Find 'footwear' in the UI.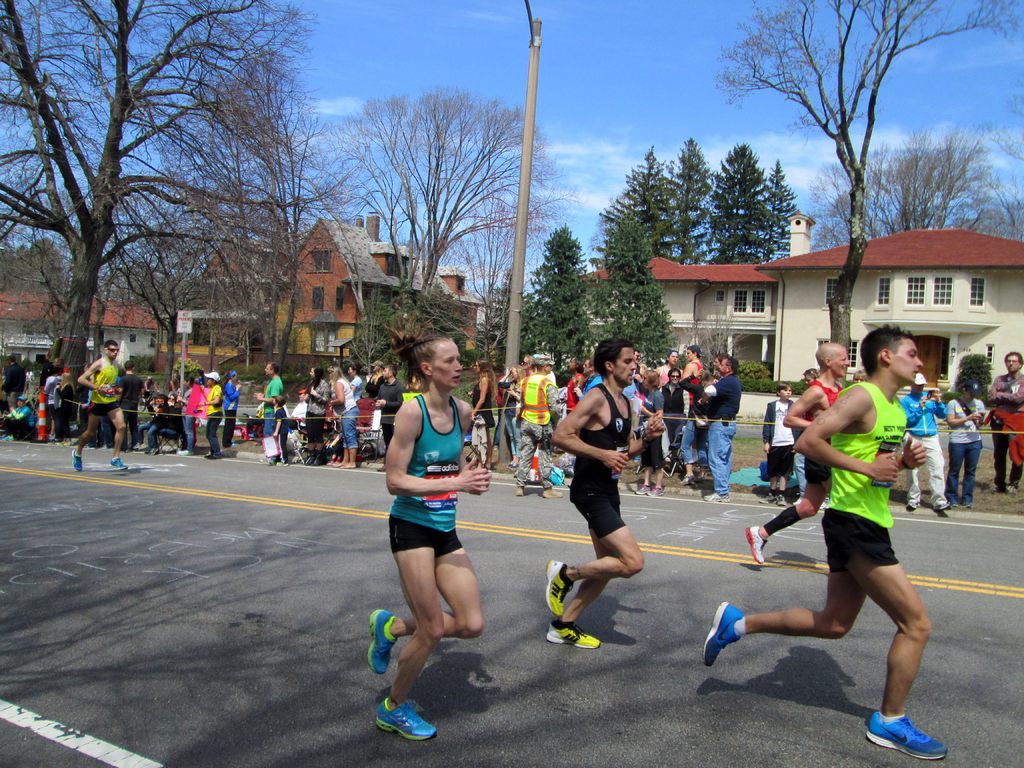
UI element at (x1=1007, y1=484, x2=1017, y2=497).
